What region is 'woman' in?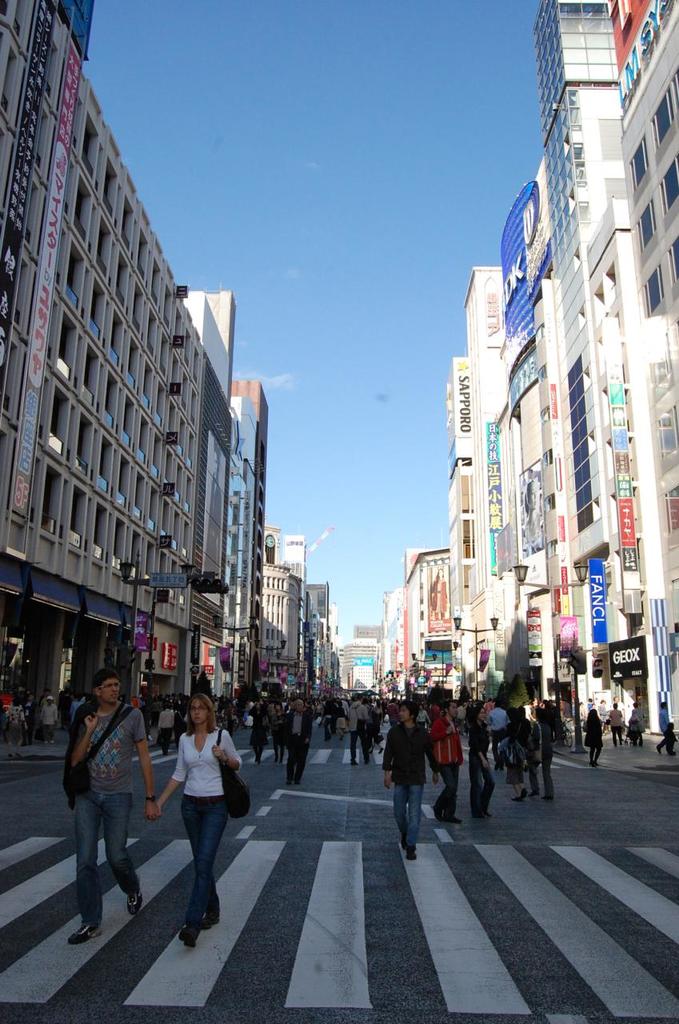
[x1=469, y1=706, x2=500, y2=818].
